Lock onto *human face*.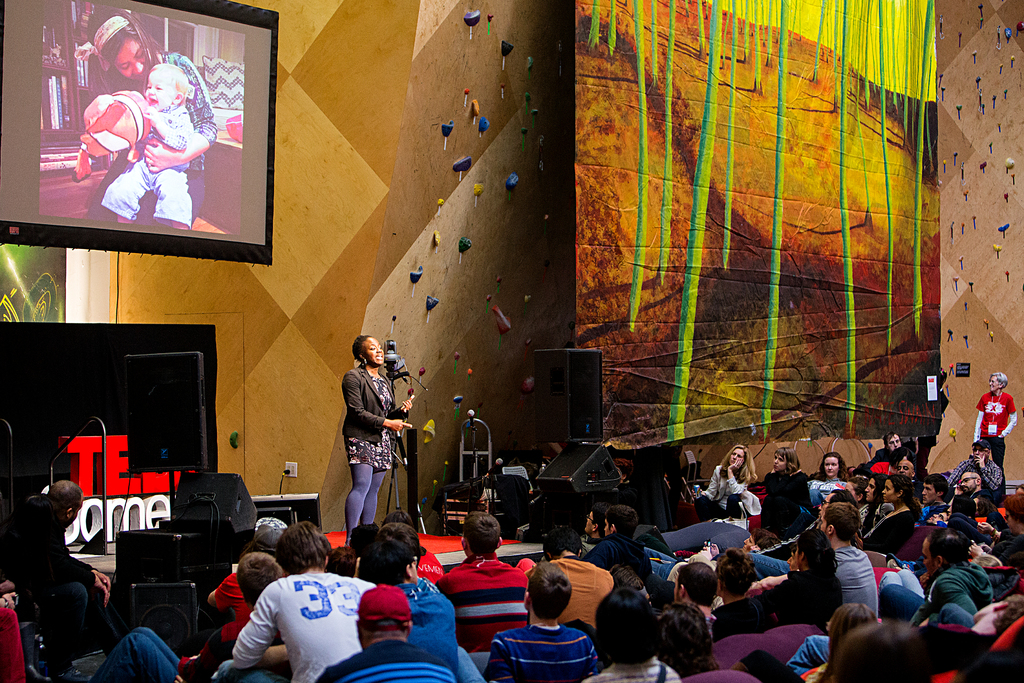
Locked: <box>920,541,934,576</box>.
